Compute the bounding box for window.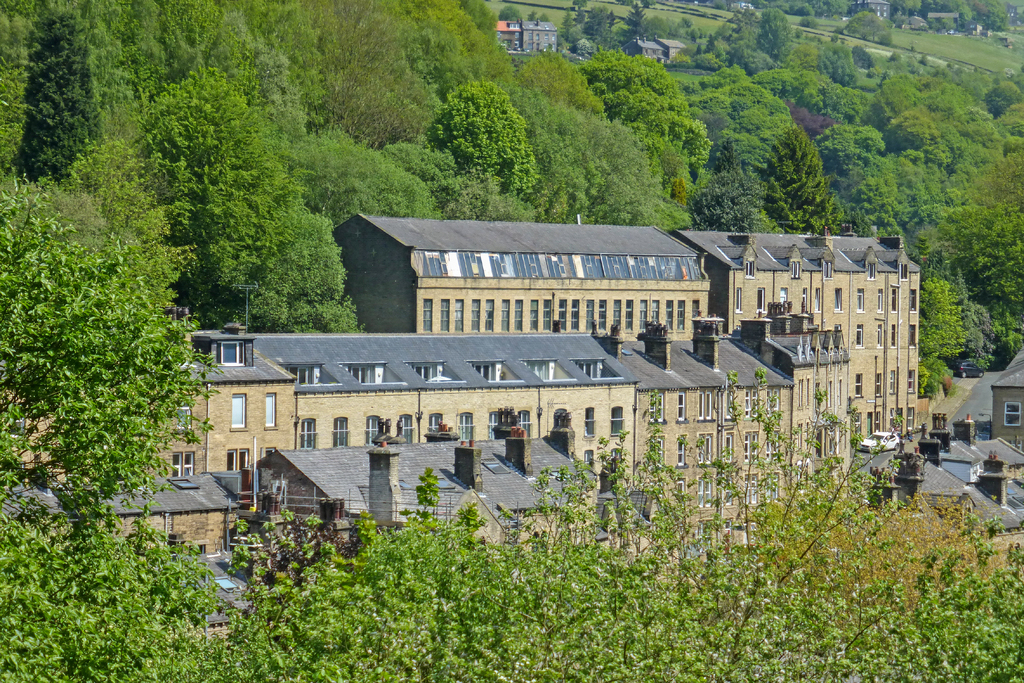
BBox(893, 291, 897, 312).
